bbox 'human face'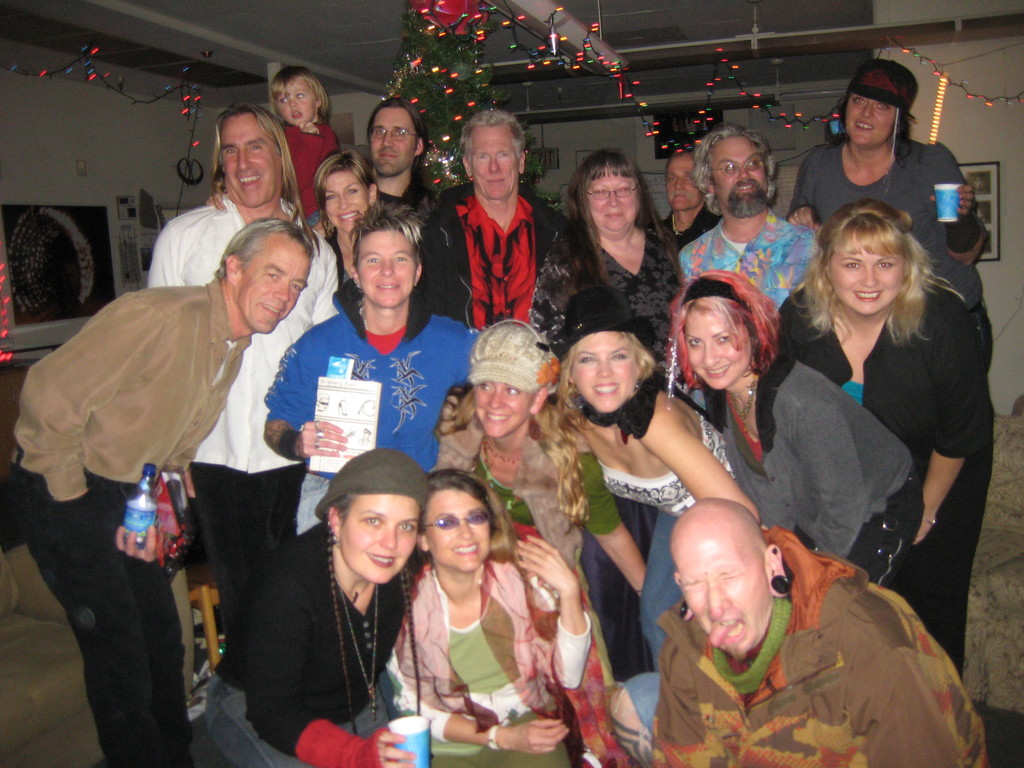
bbox(568, 330, 639, 405)
